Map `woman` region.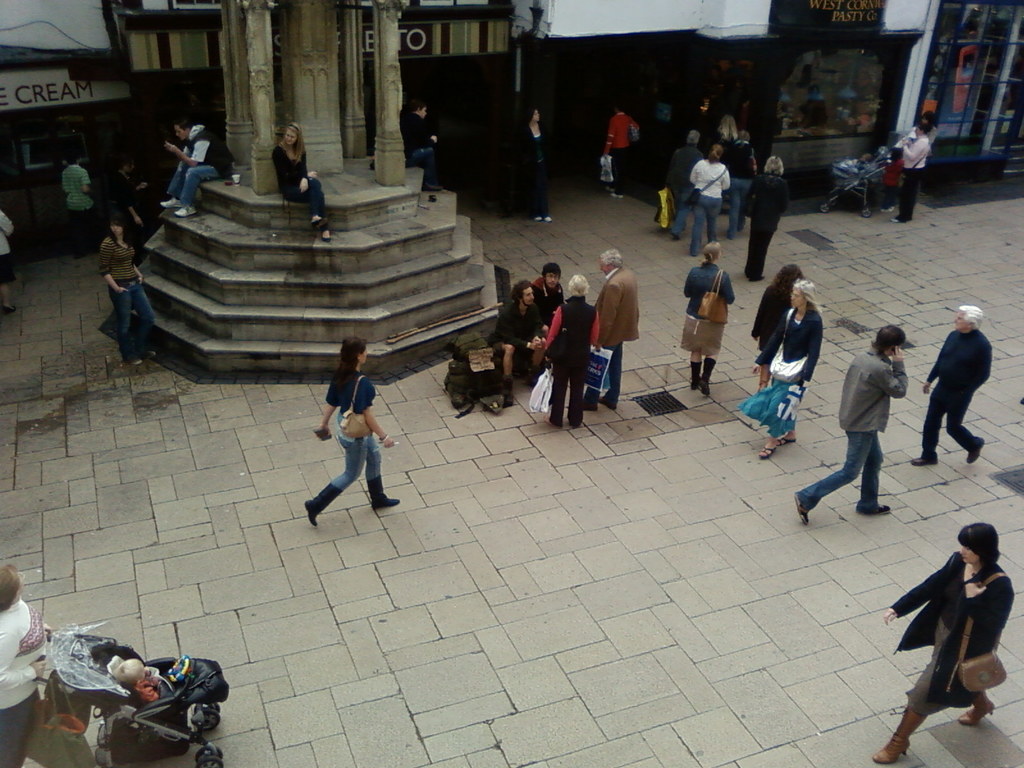
Mapped to rect(0, 566, 47, 767).
